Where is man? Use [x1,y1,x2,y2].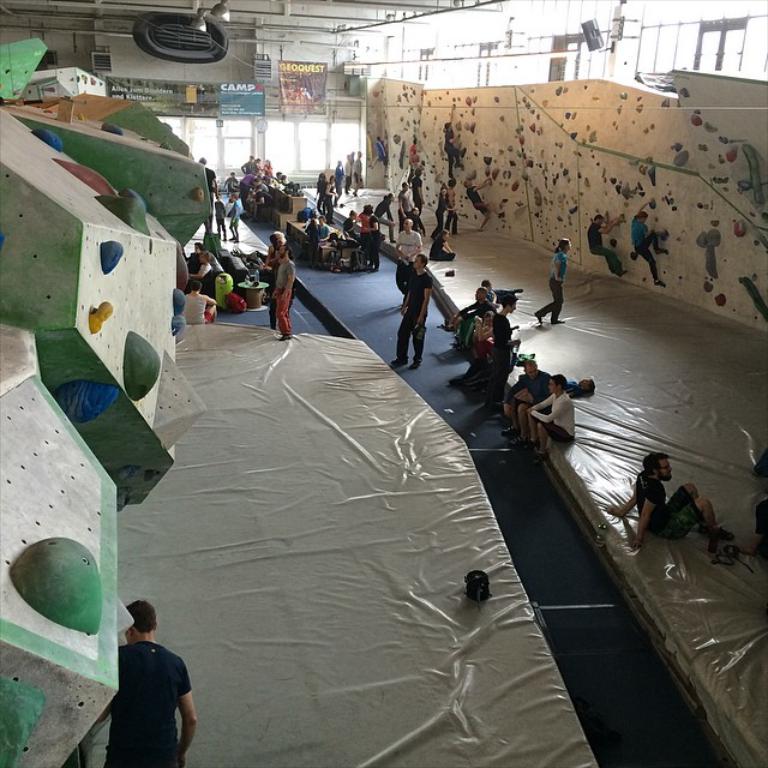
[601,450,731,548].
